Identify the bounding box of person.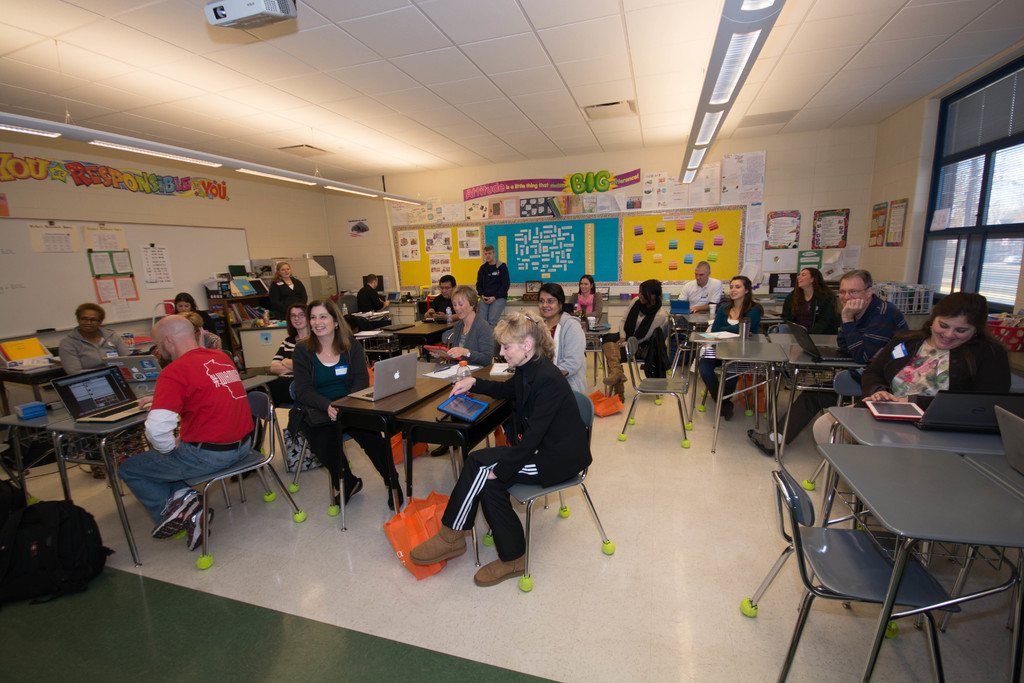
<bbox>738, 263, 911, 461</bbox>.
